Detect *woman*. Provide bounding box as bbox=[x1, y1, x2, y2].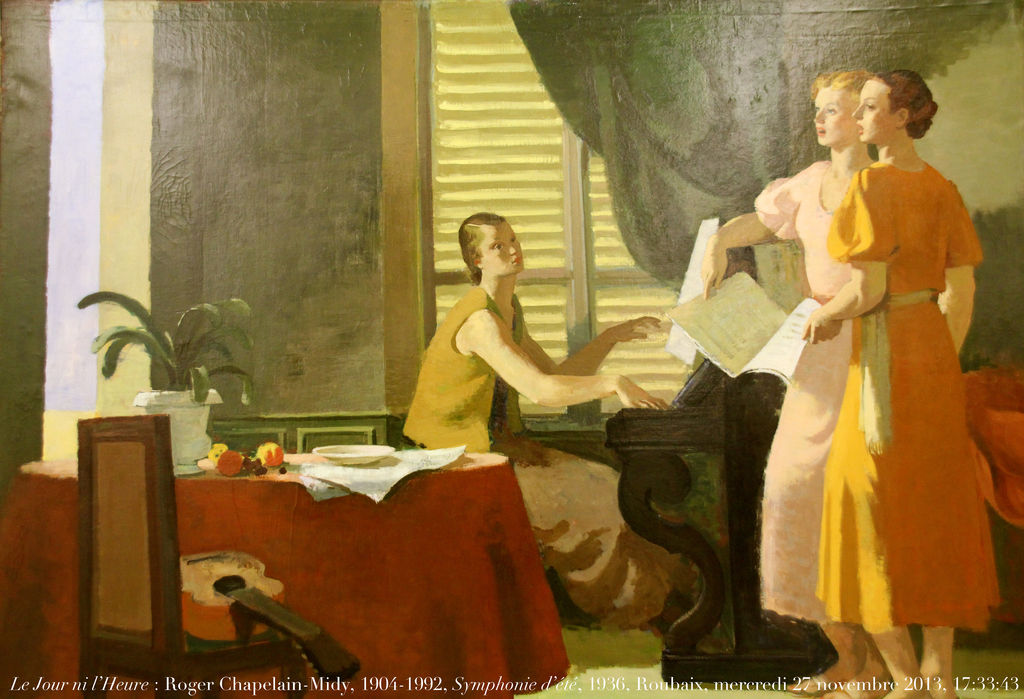
bbox=[804, 68, 1023, 698].
